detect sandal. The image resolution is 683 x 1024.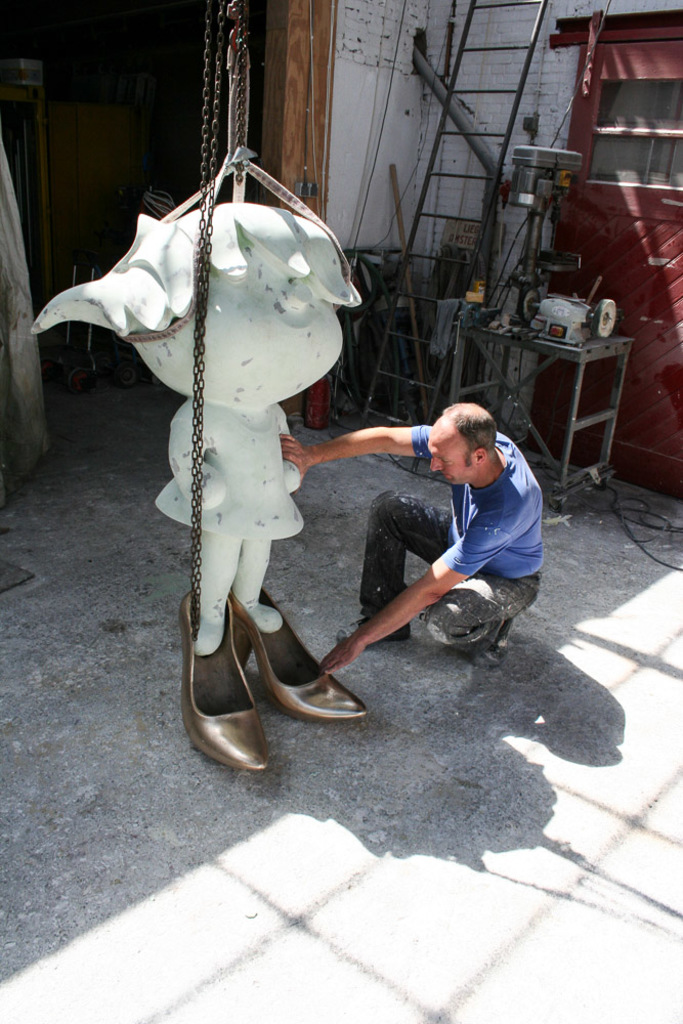
<bbox>159, 571, 368, 748</bbox>.
